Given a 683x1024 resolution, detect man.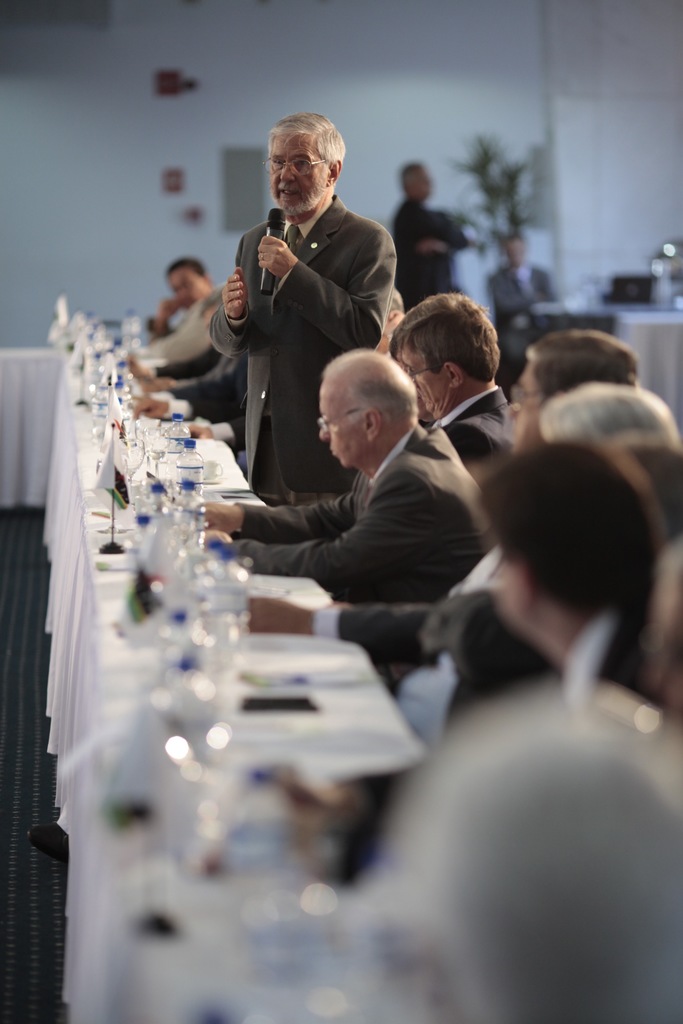
(207, 120, 411, 488).
